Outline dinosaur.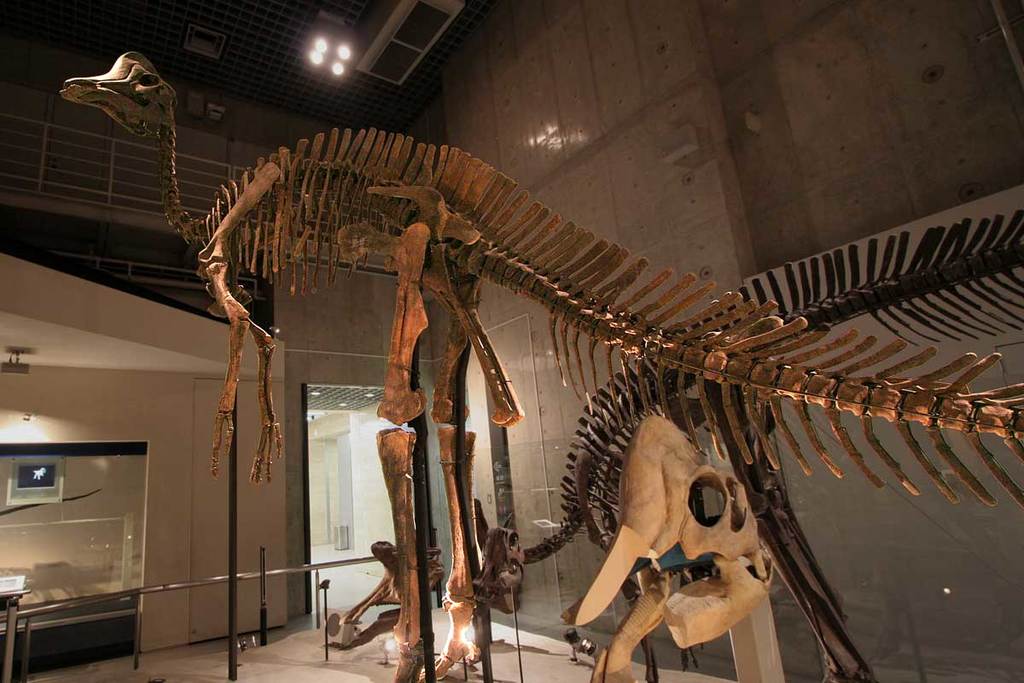
Outline: (x1=457, y1=204, x2=1023, y2=681).
